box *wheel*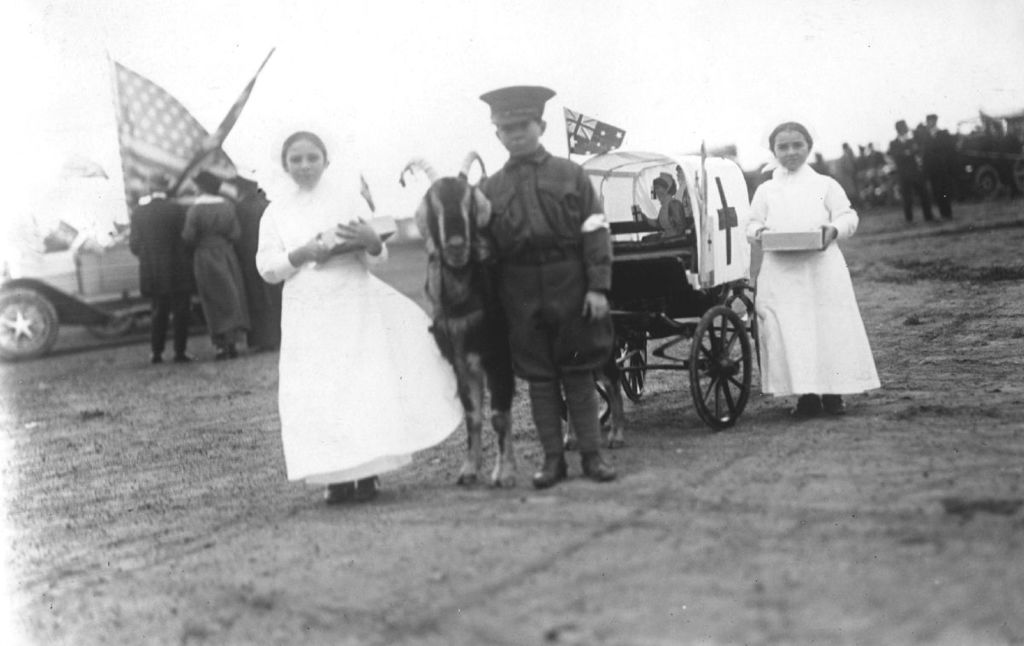
707/294/771/370
